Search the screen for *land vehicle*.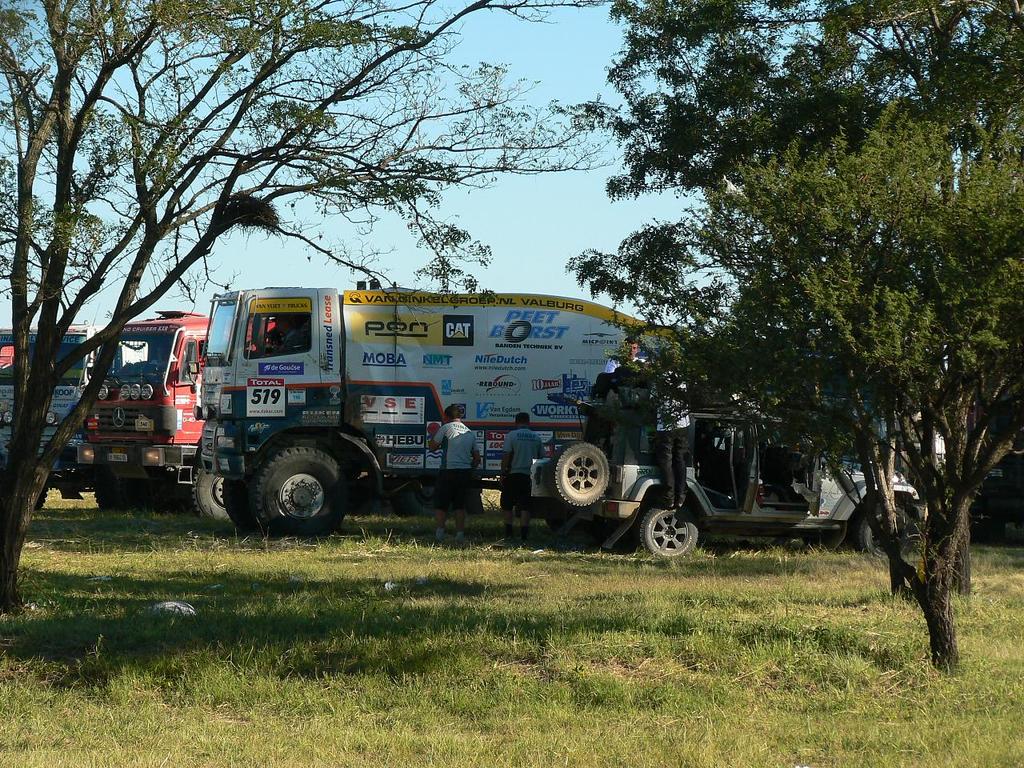
Found at <region>545, 390, 925, 562</region>.
